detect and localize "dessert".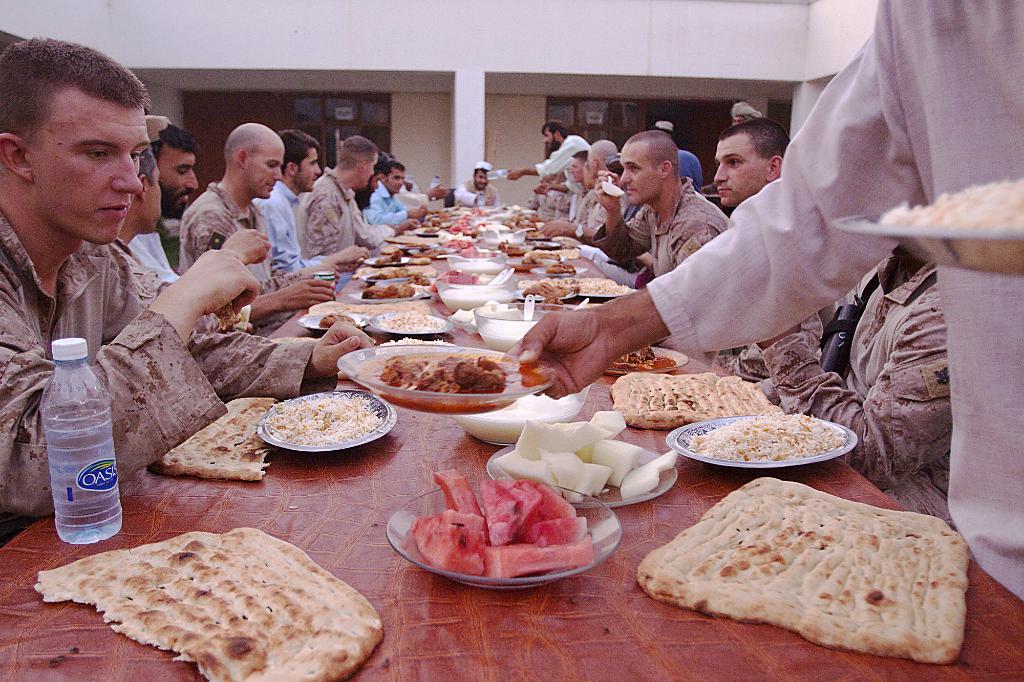
Localized at rect(611, 349, 673, 370).
